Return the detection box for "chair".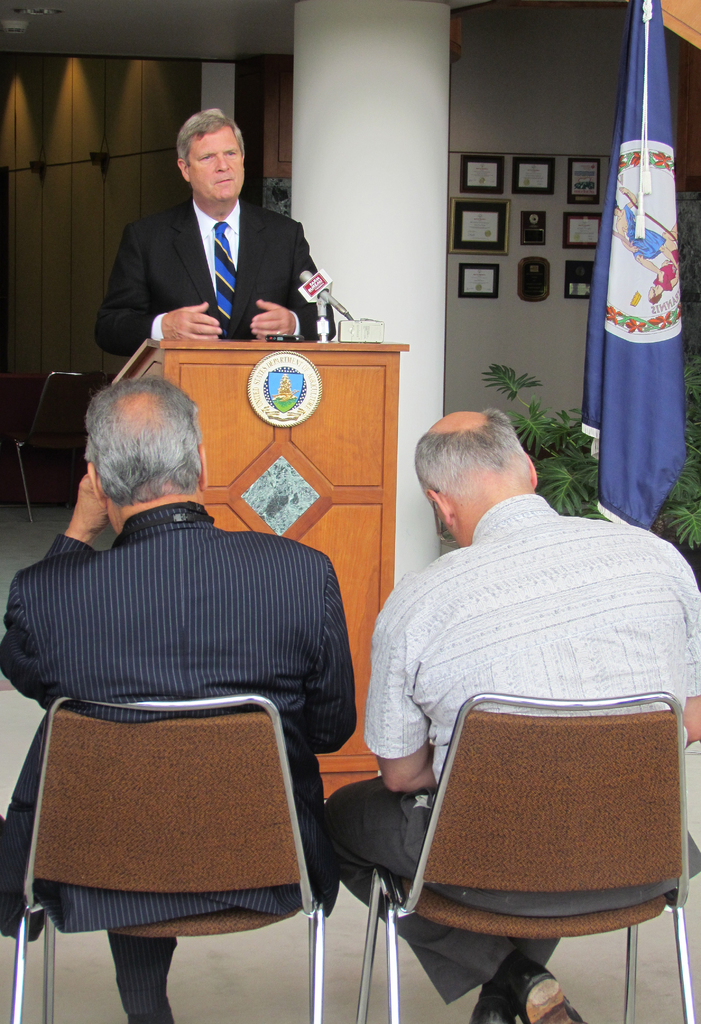
<region>8, 691, 341, 1023</region>.
